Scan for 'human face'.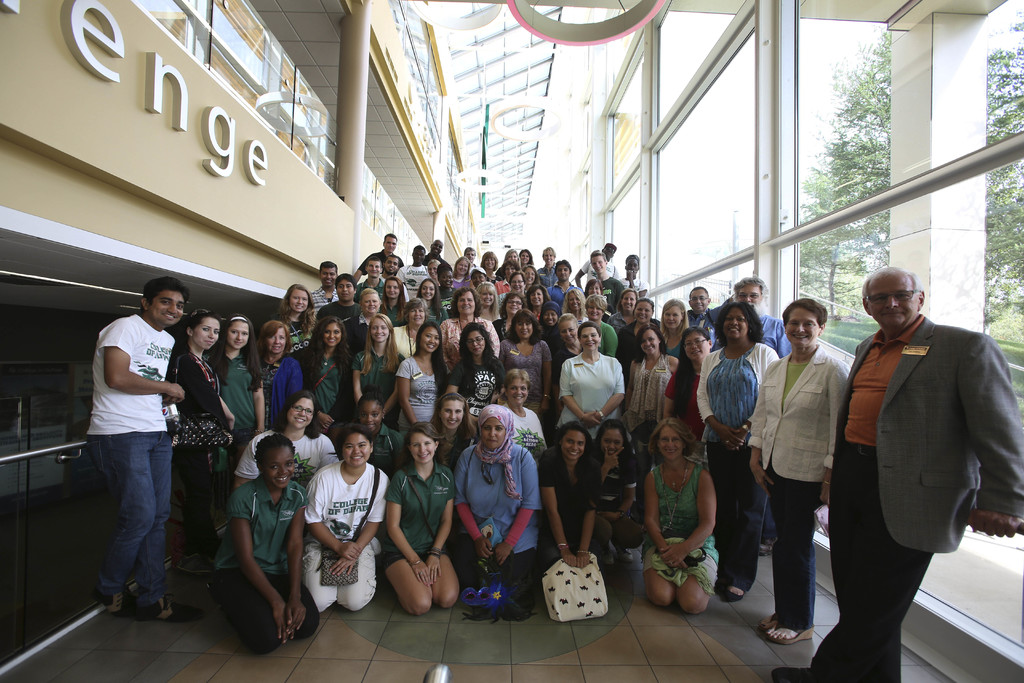
Scan result: [left=630, top=261, right=641, bottom=272].
